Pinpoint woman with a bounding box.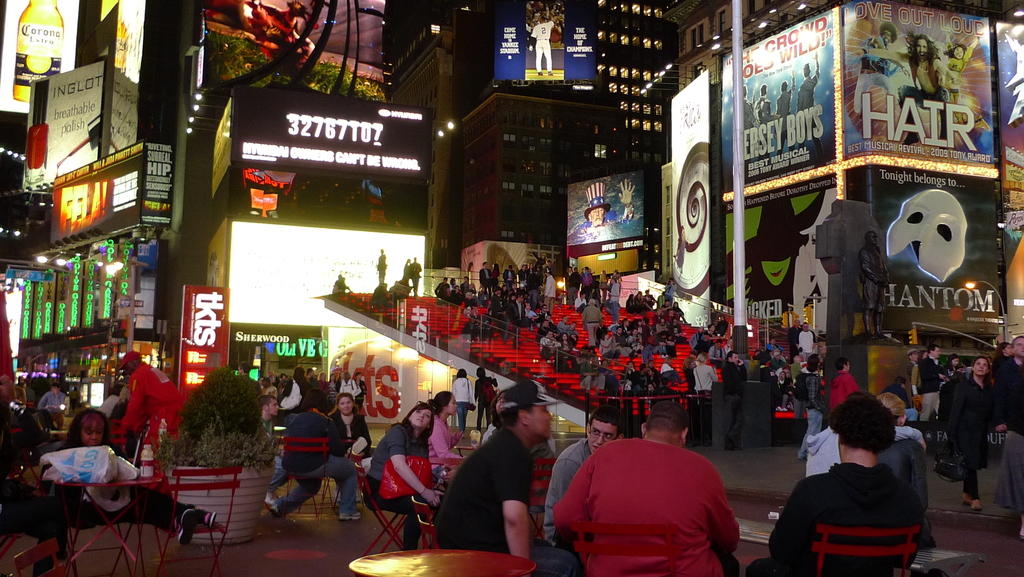
(left=280, top=365, right=310, bottom=414).
